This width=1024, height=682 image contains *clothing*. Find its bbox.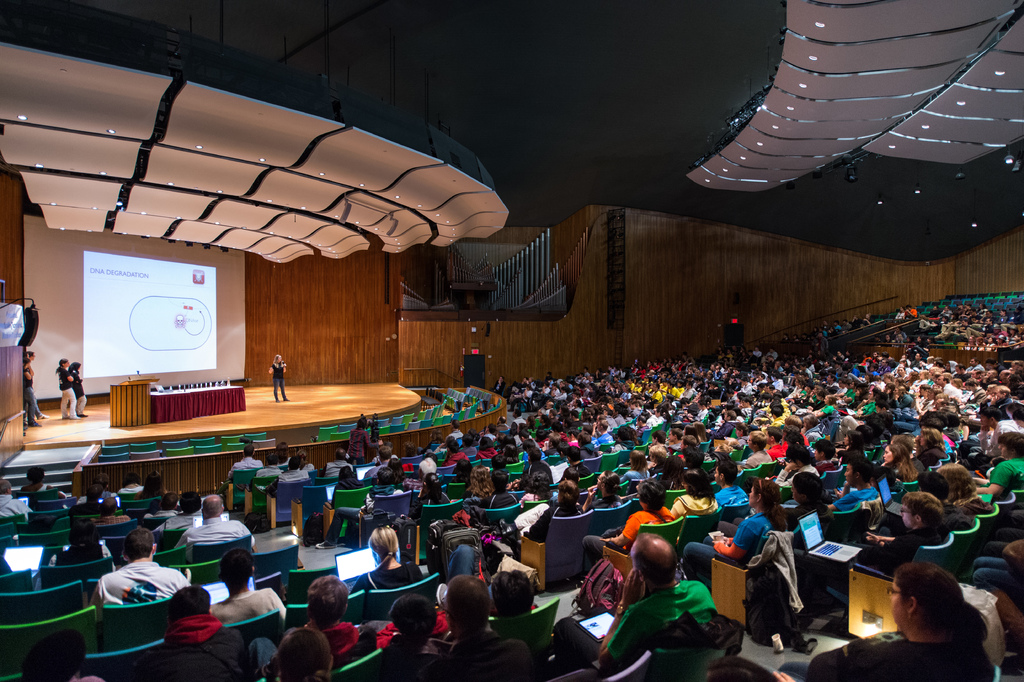
l=828, t=491, r=879, b=512.
